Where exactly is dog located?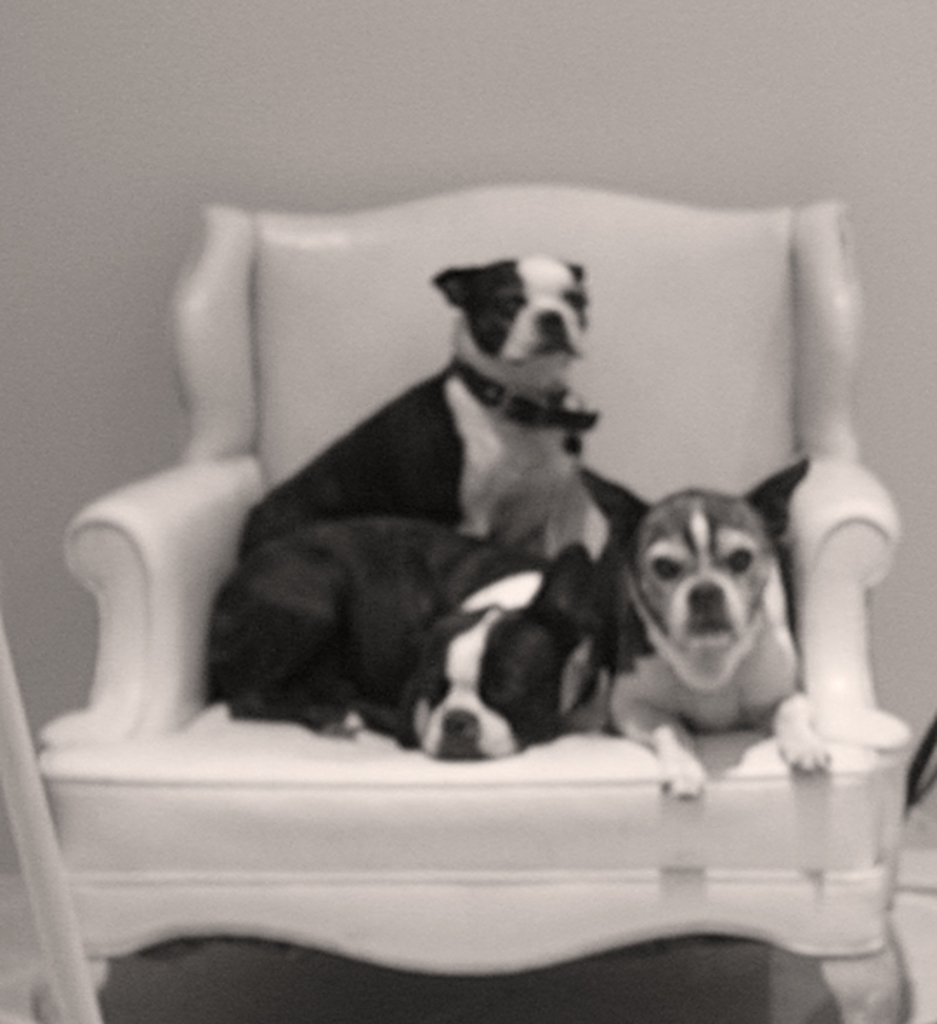
Its bounding box is 201/519/607/760.
